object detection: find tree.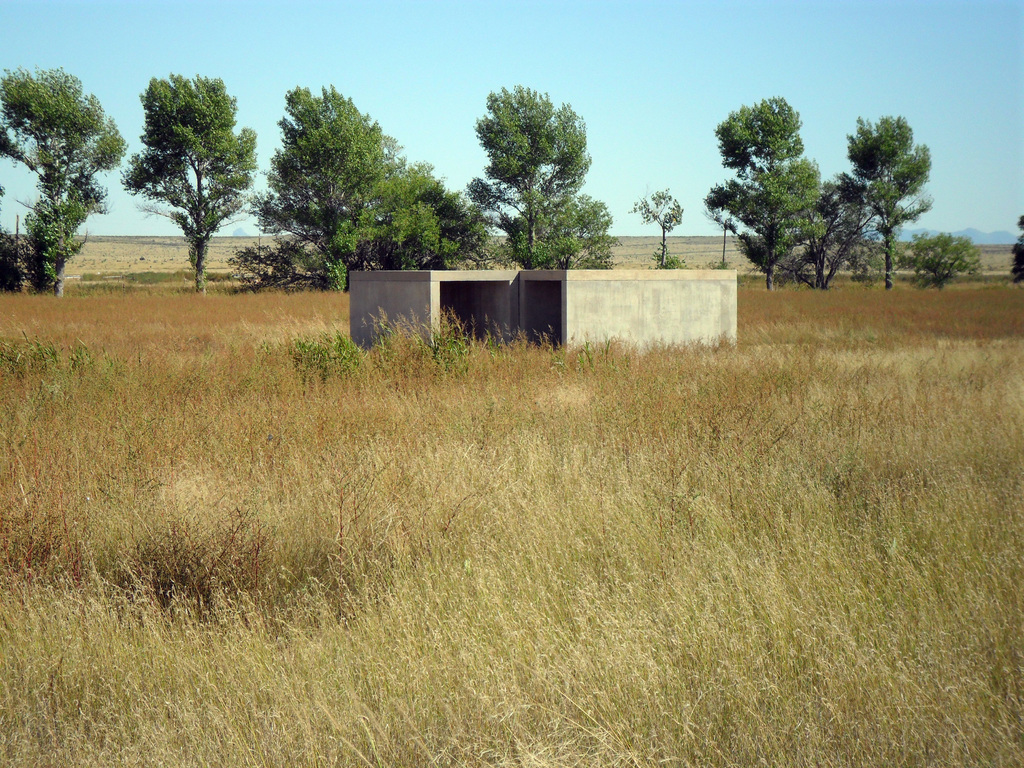
box(0, 61, 125, 294).
